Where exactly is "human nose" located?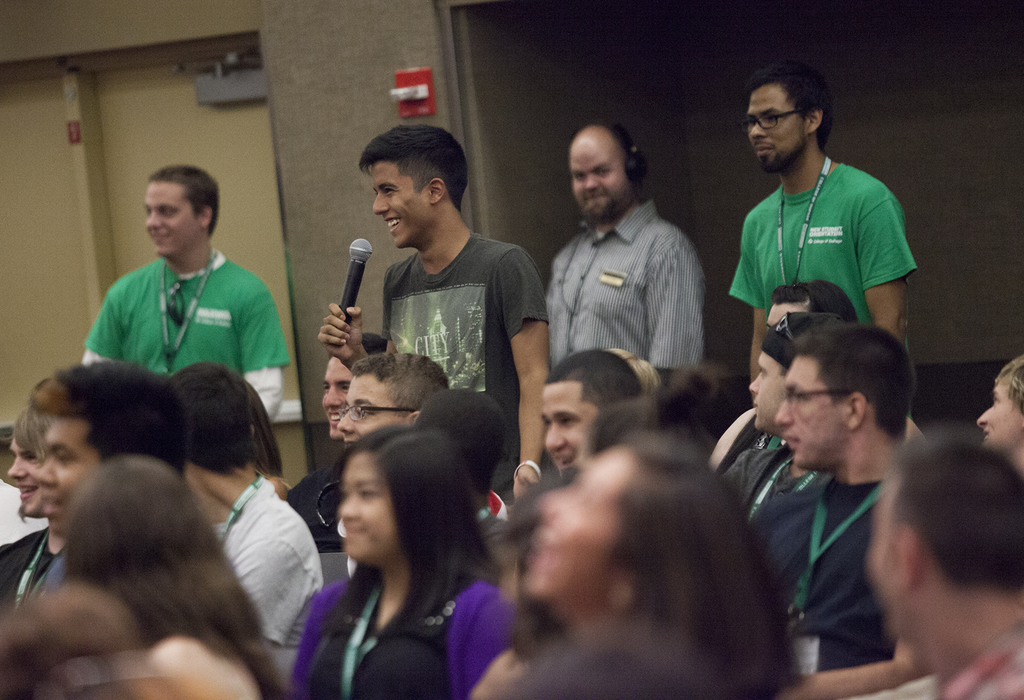
Its bounding box is bbox=[374, 195, 389, 215].
